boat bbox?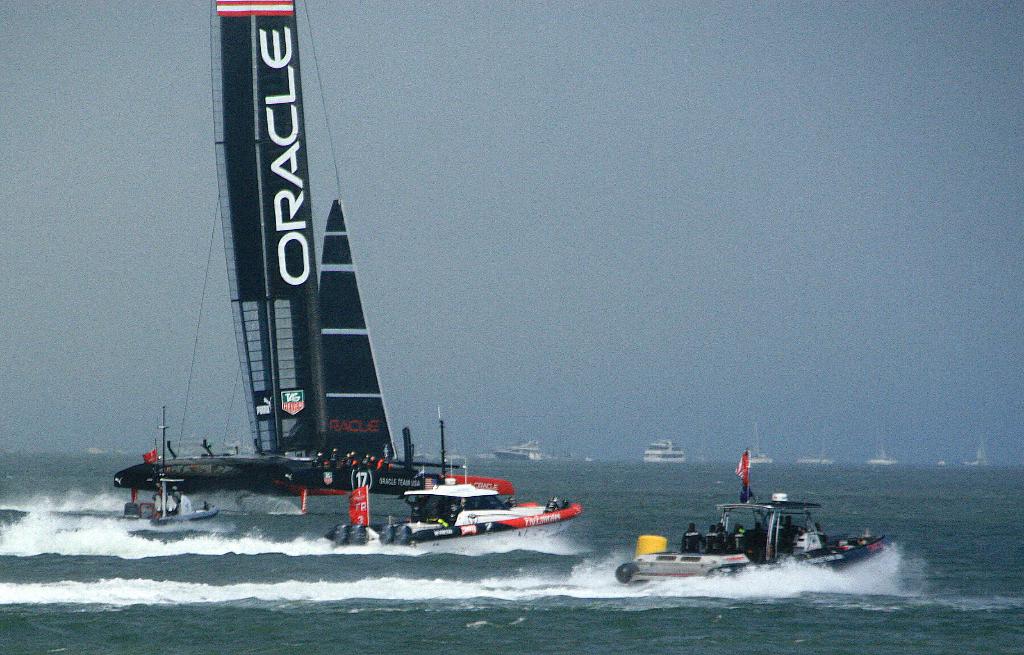
region(111, 31, 451, 535)
